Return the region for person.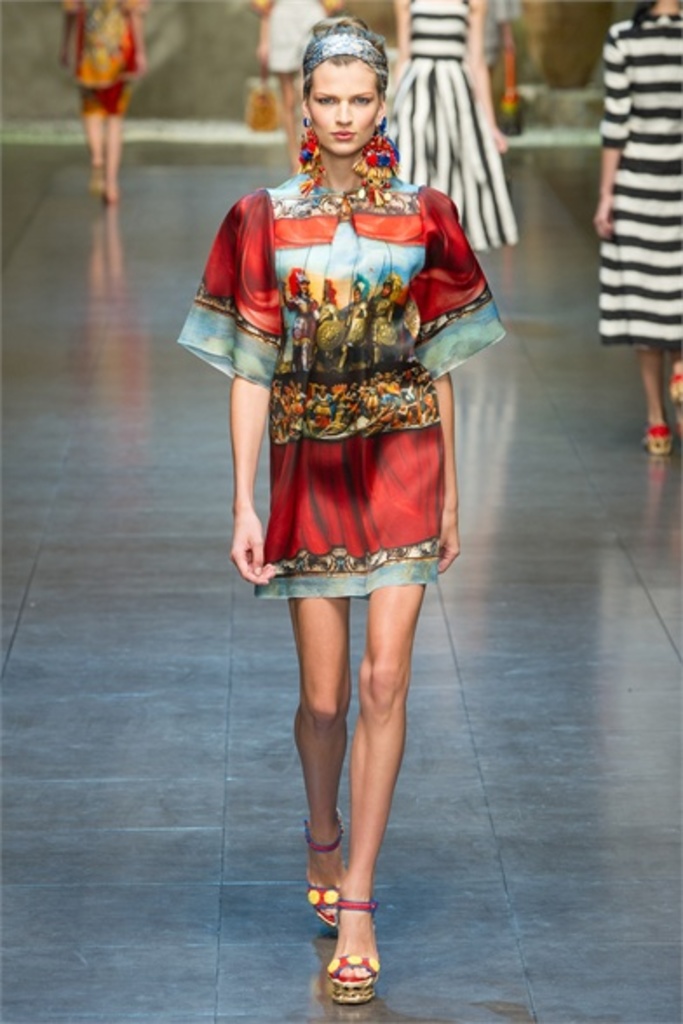
box=[207, 30, 493, 994].
